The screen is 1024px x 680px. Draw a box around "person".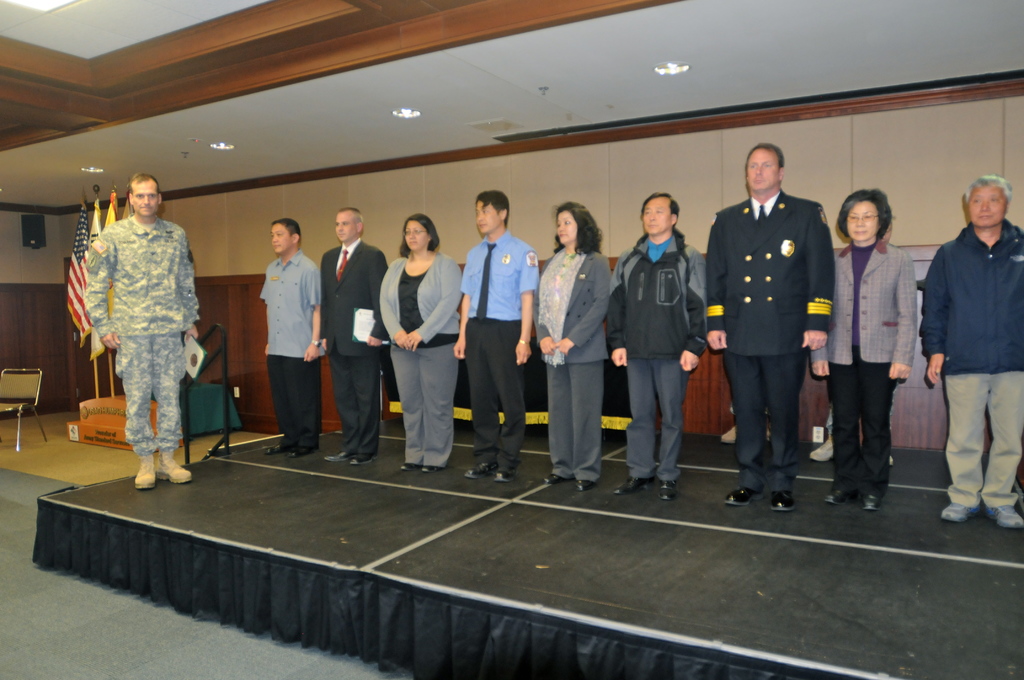
(918, 172, 1021, 533).
